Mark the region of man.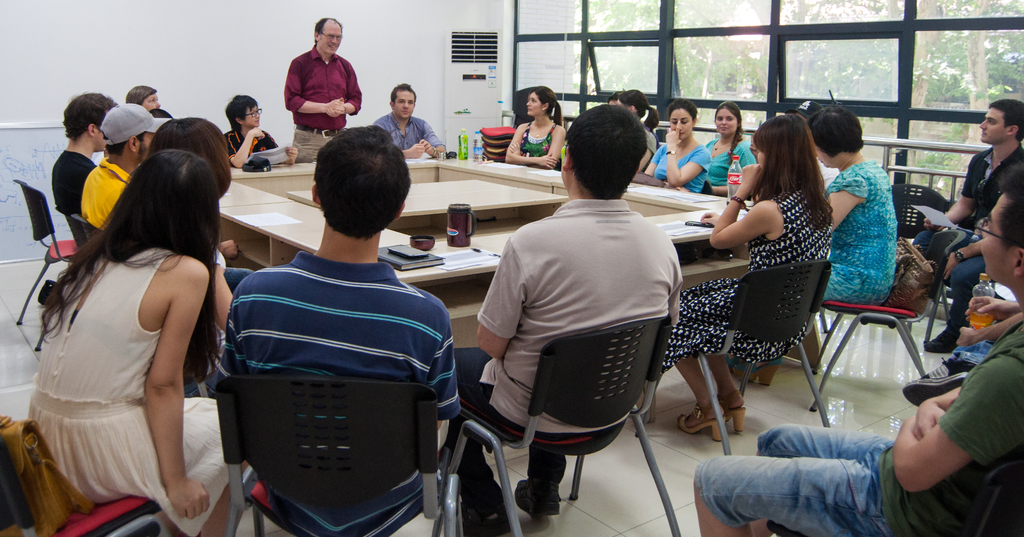
Region: bbox=[370, 80, 445, 159].
